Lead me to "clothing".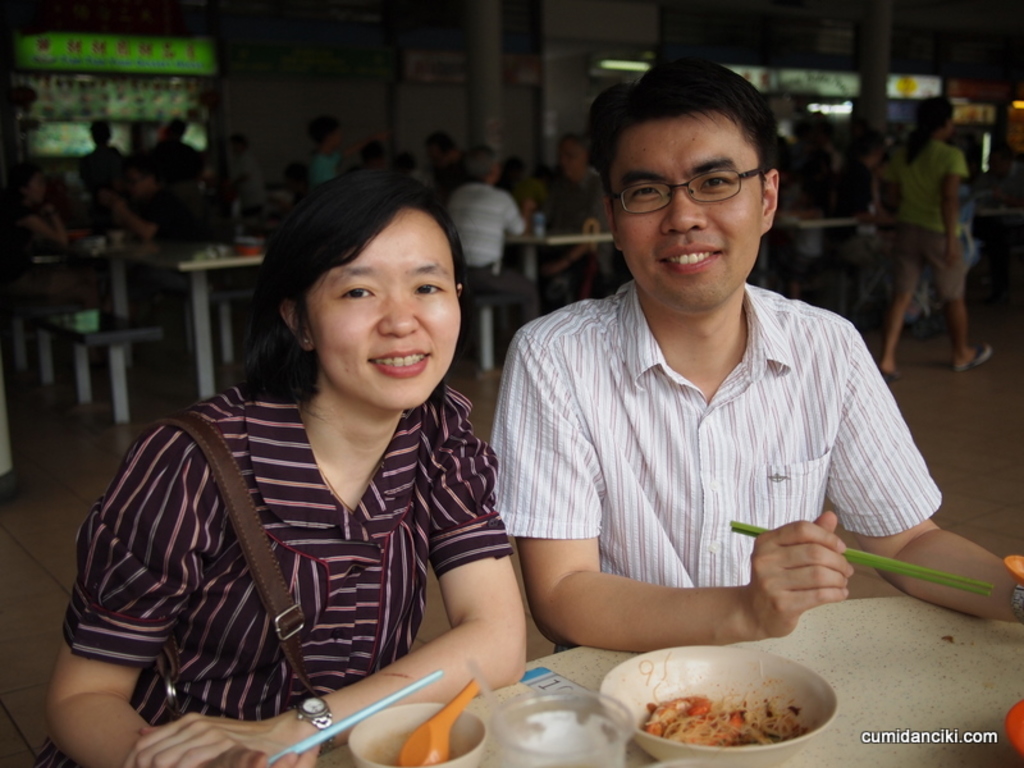
Lead to bbox=[521, 172, 618, 252].
